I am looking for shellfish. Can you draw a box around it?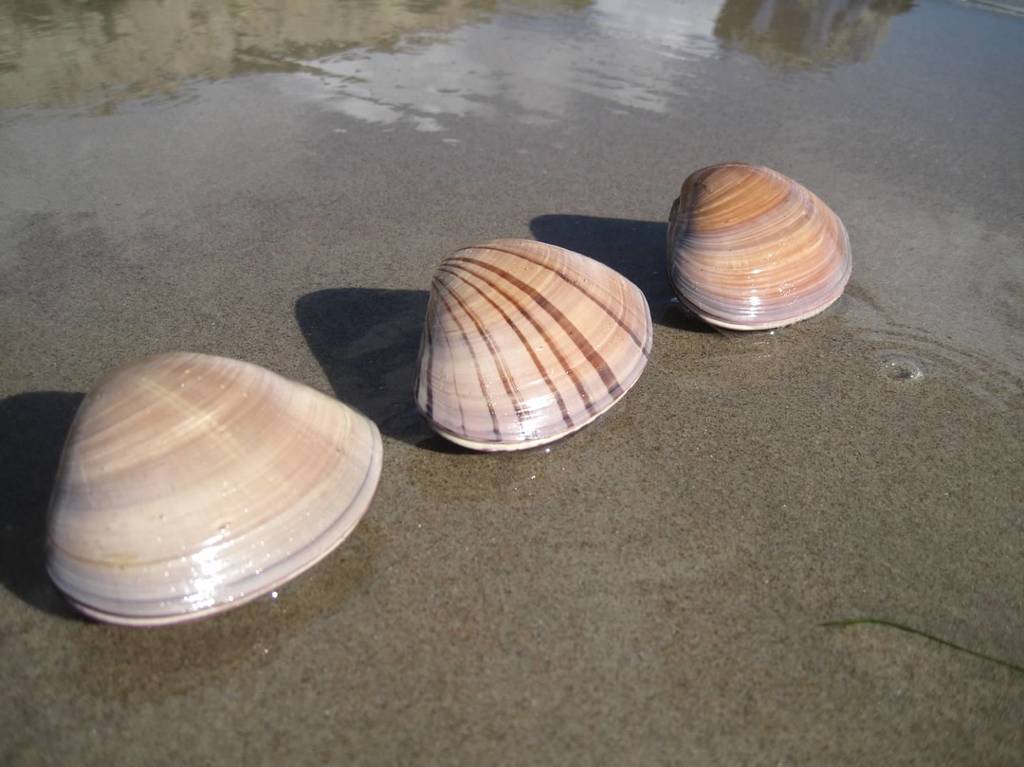
Sure, the bounding box is left=671, top=165, right=858, bottom=333.
